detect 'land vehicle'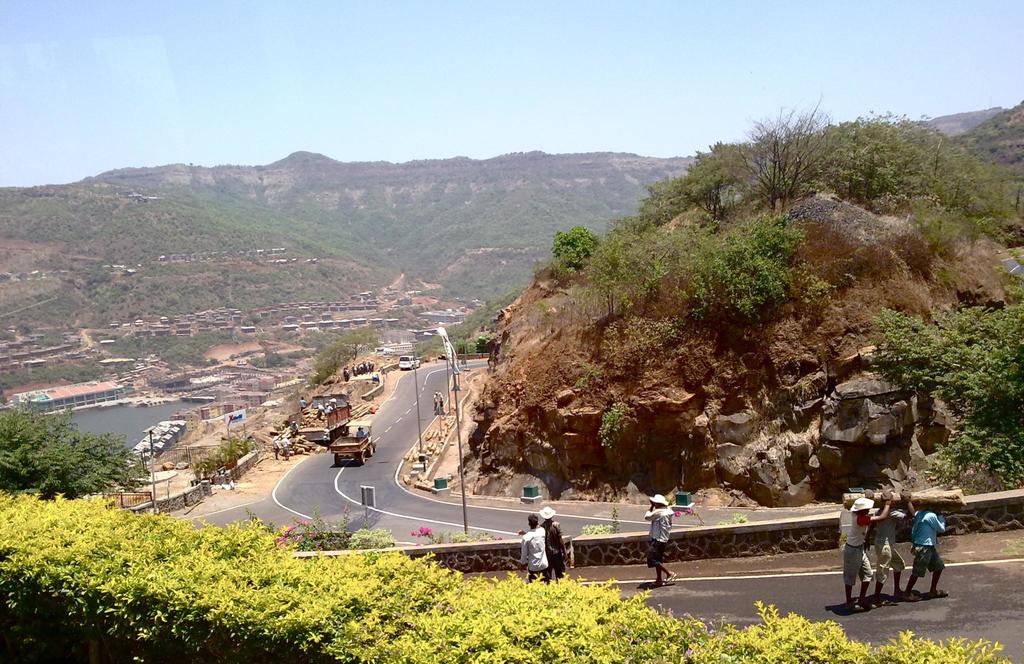
BBox(396, 353, 422, 371)
